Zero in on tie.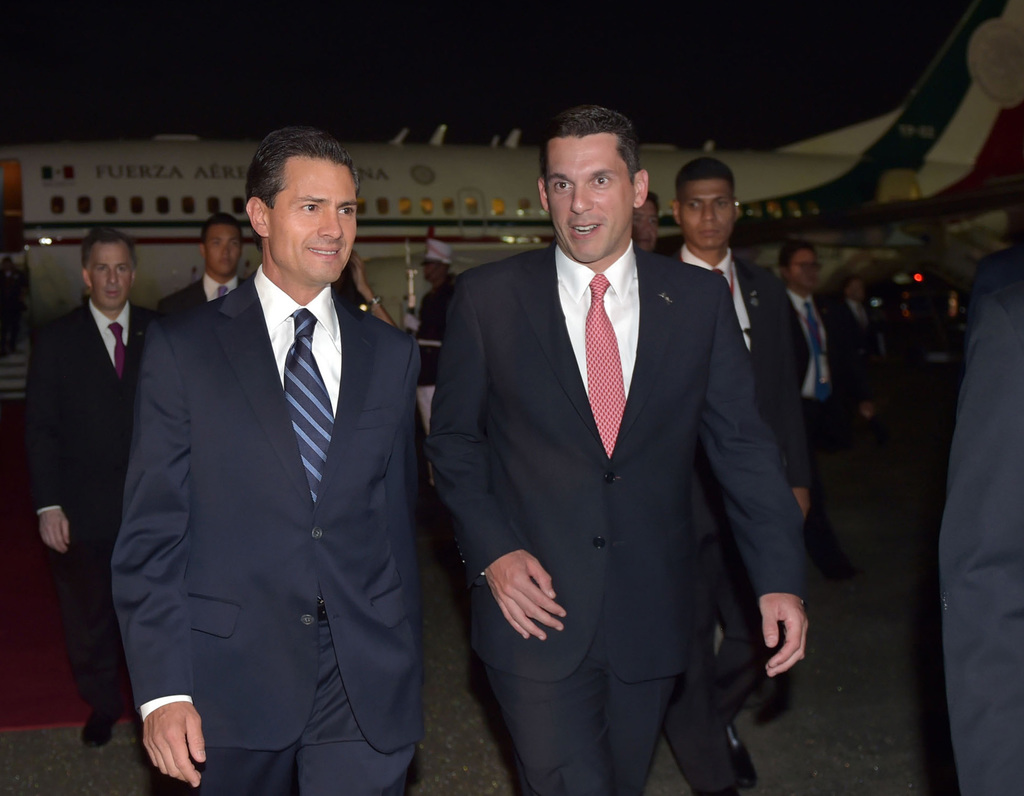
Zeroed in: left=107, top=320, right=129, bottom=383.
